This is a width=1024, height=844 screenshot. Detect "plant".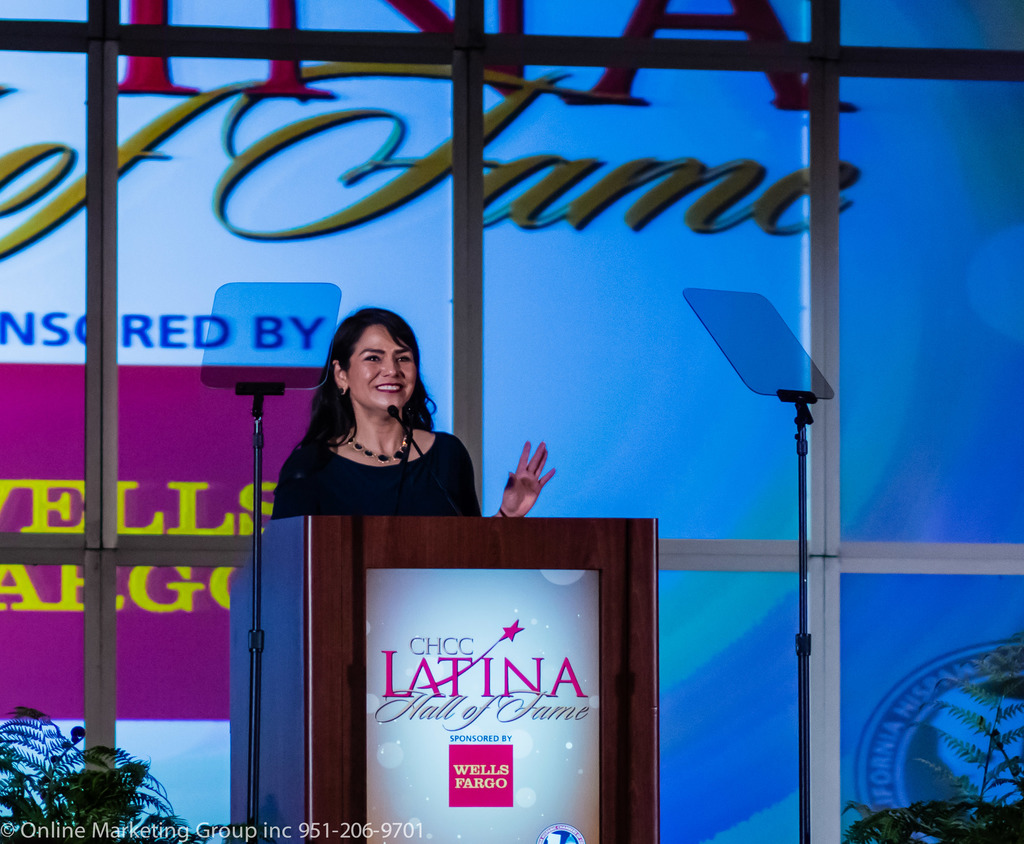
box(0, 696, 263, 842).
